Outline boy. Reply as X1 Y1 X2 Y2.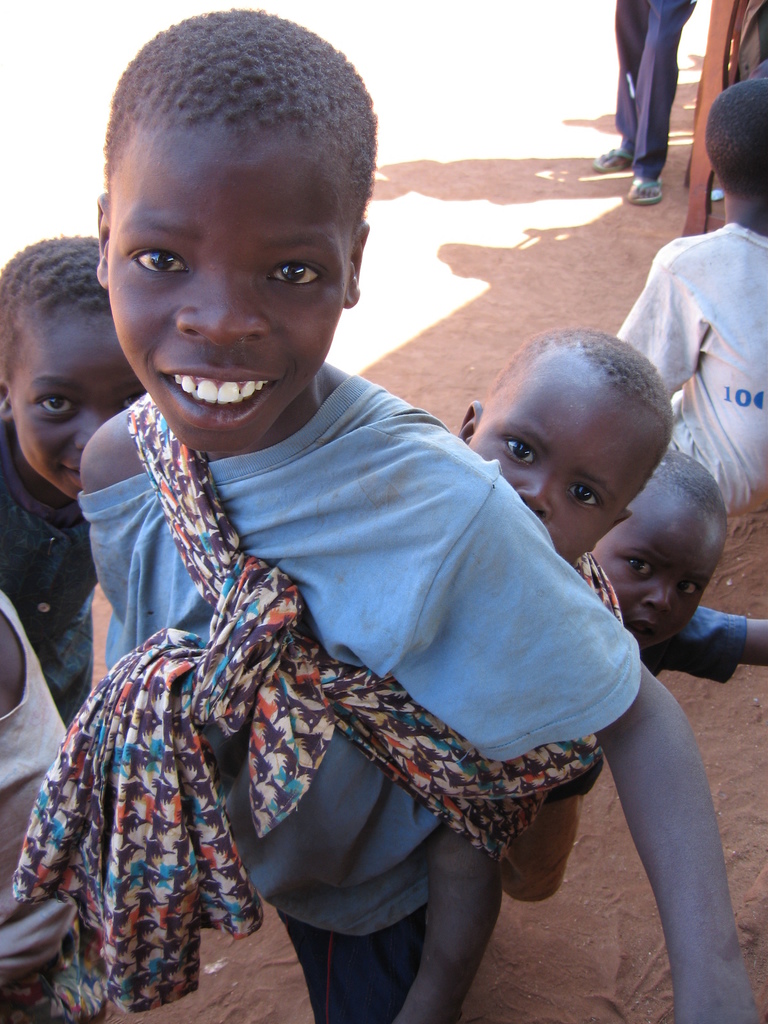
0 237 147 726.
